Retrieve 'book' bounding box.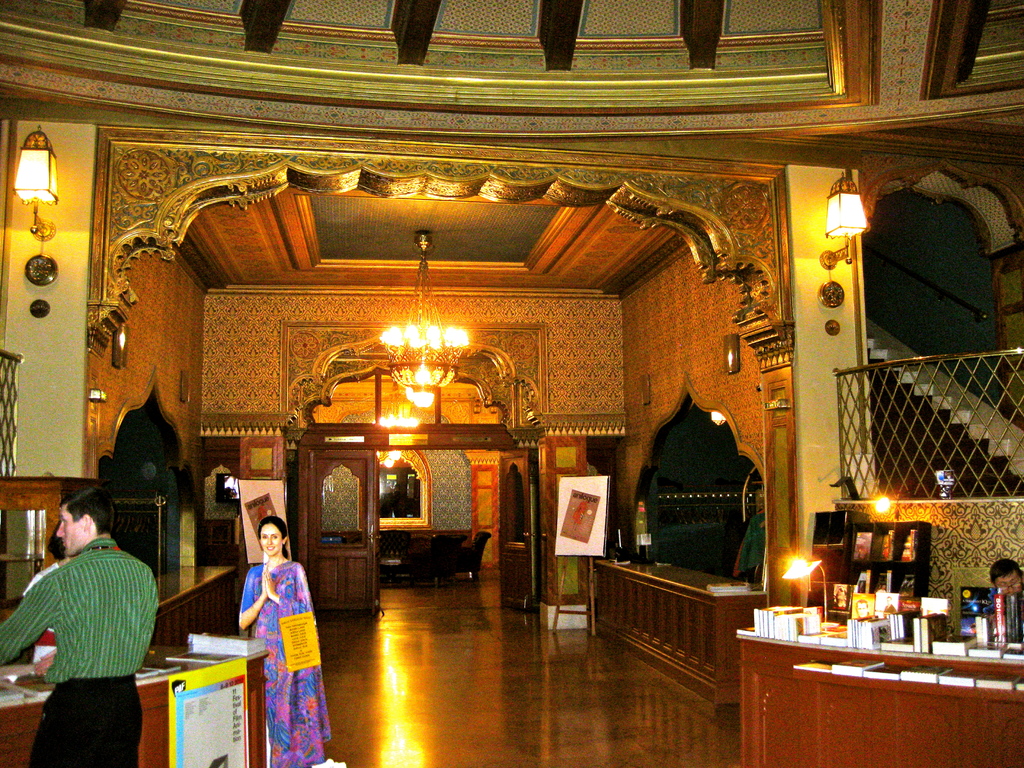
Bounding box: [874,567,887,591].
